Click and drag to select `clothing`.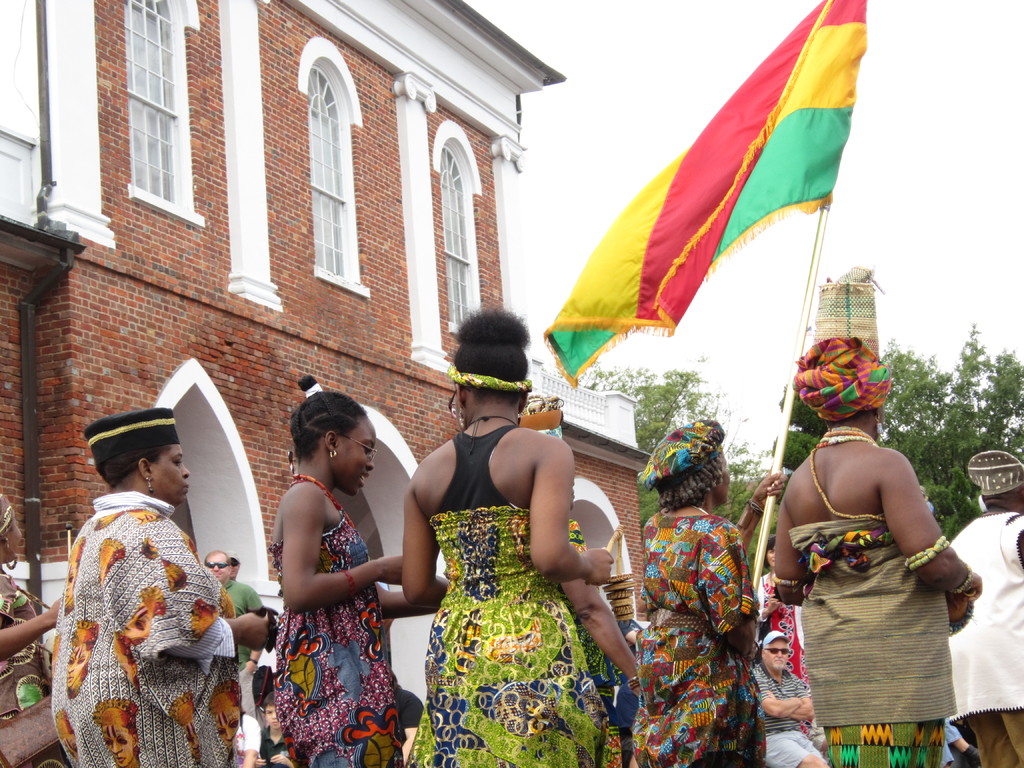
Selection: Rect(403, 429, 602, 767).
